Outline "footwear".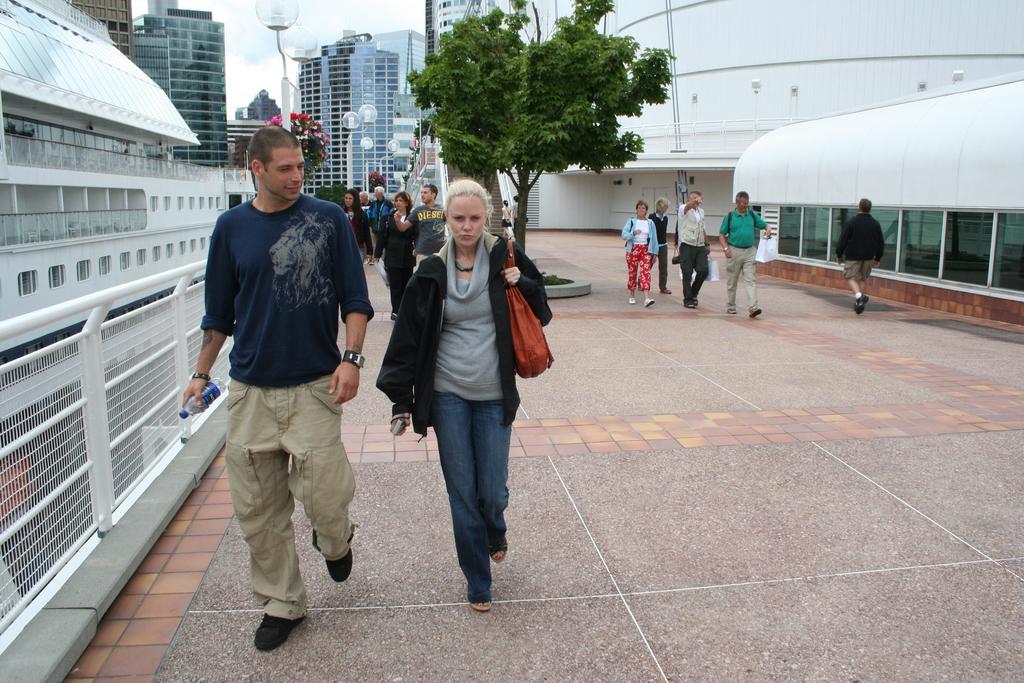
Outline: left=726, top=308, right=738, bottom=315.
